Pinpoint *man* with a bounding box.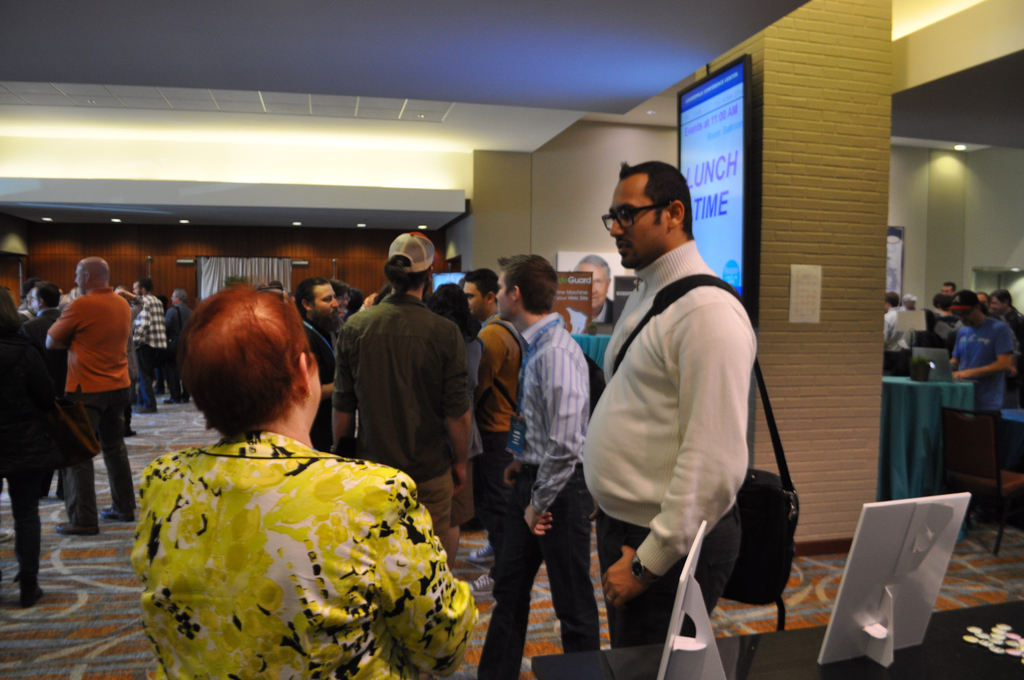
detection(987, 287, 1023, 401).
